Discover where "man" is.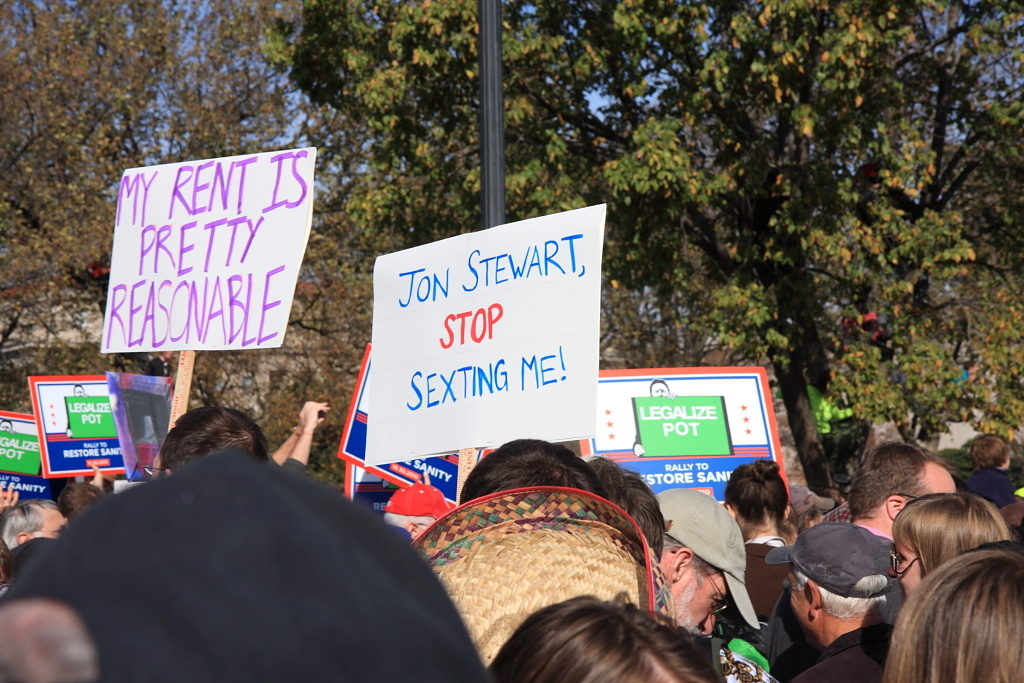
Discovered at <box>750,518,902,682</box>.
